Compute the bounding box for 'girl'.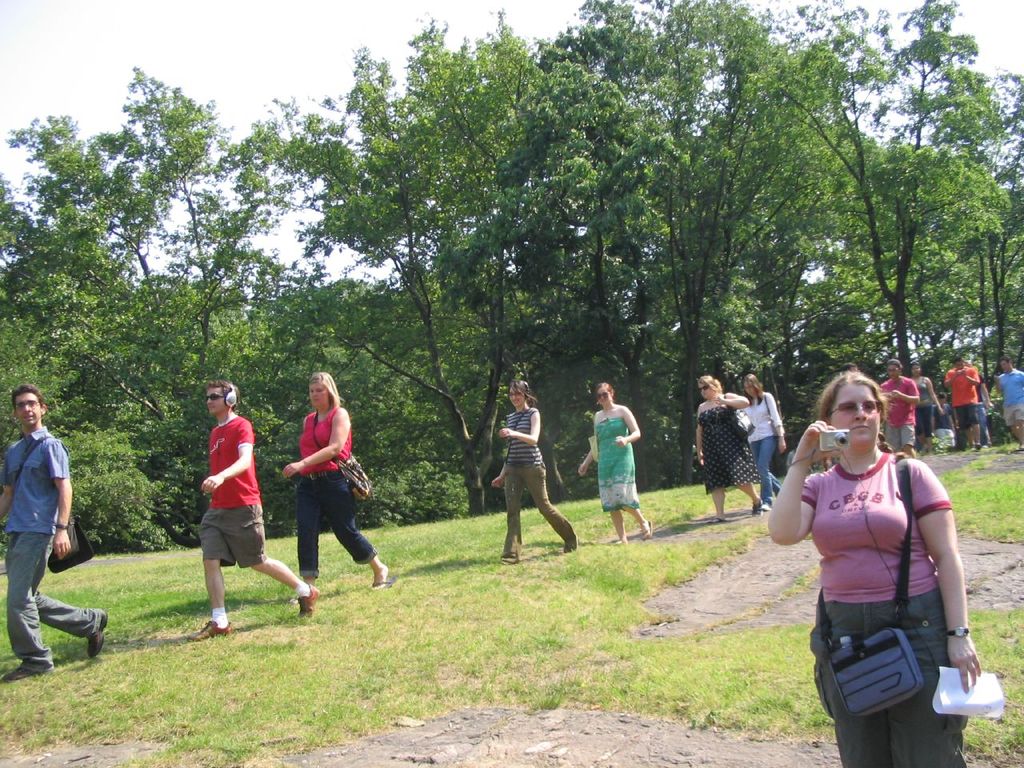
<bbox>766, 362, 978, 767</bbox>.
